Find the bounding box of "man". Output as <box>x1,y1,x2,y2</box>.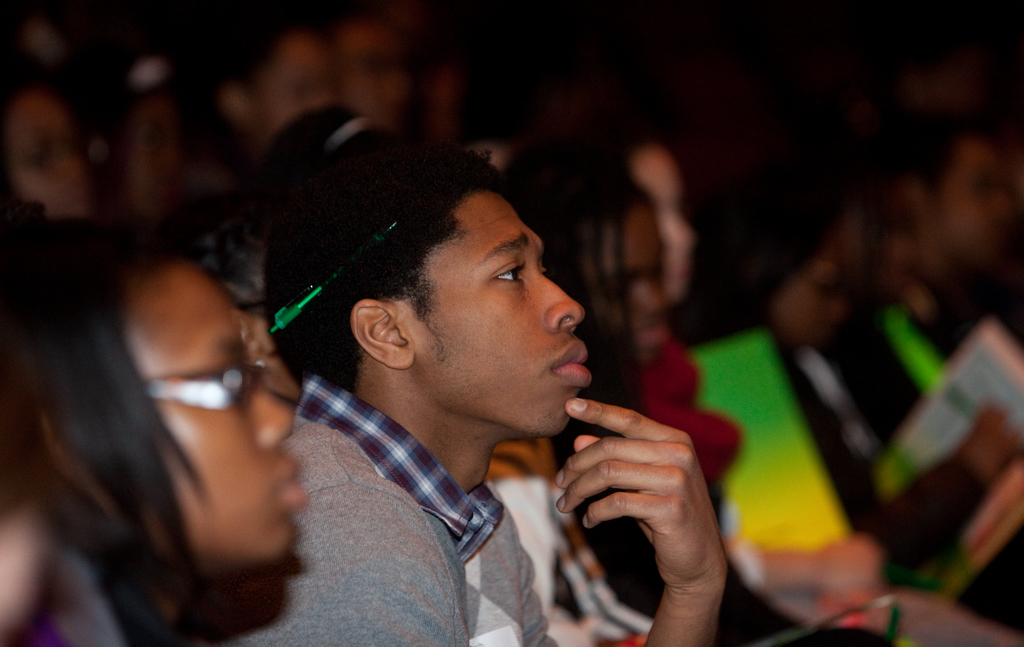
<box>196,140,730,637</box>.
